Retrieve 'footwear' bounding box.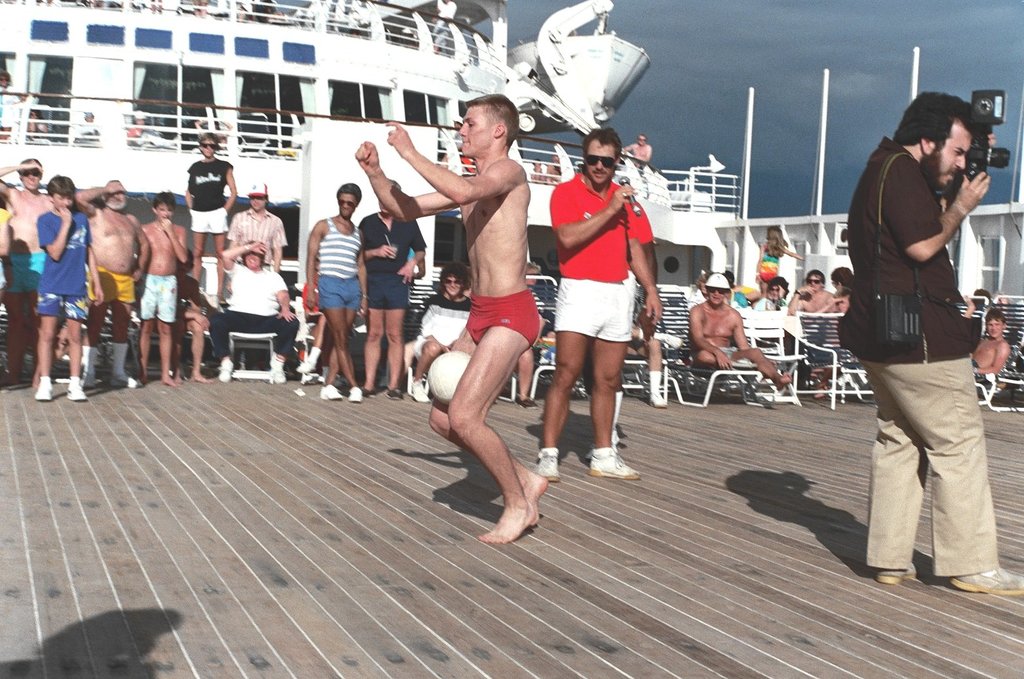
Bounding box: [left=516, top=392, right=531, bottom=408].
